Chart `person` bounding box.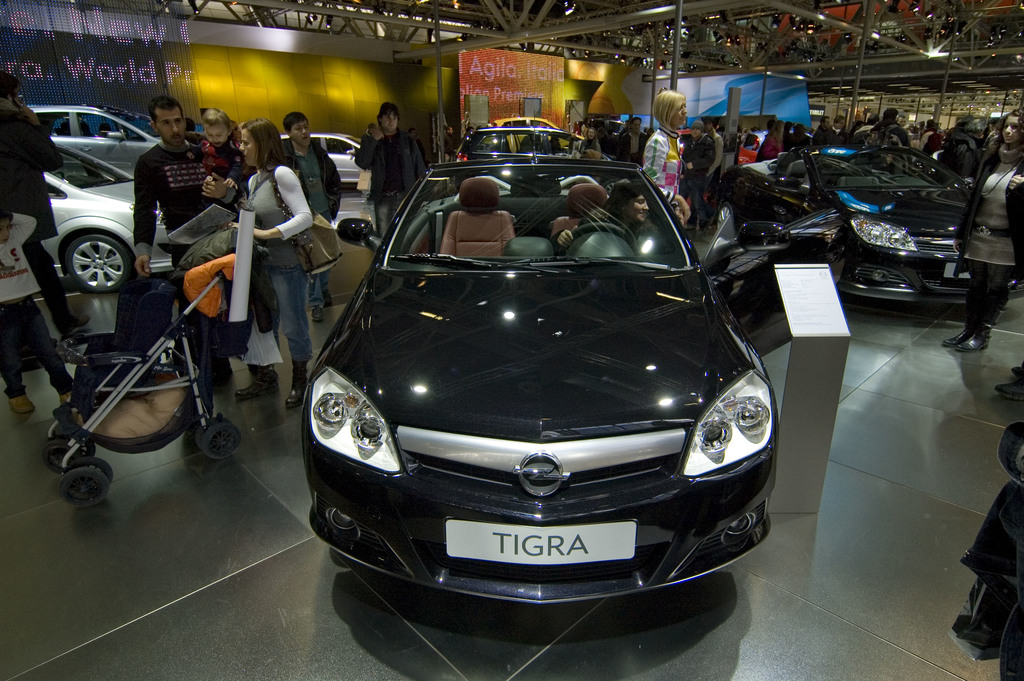
Charted: [680, 117, 718, 232].
